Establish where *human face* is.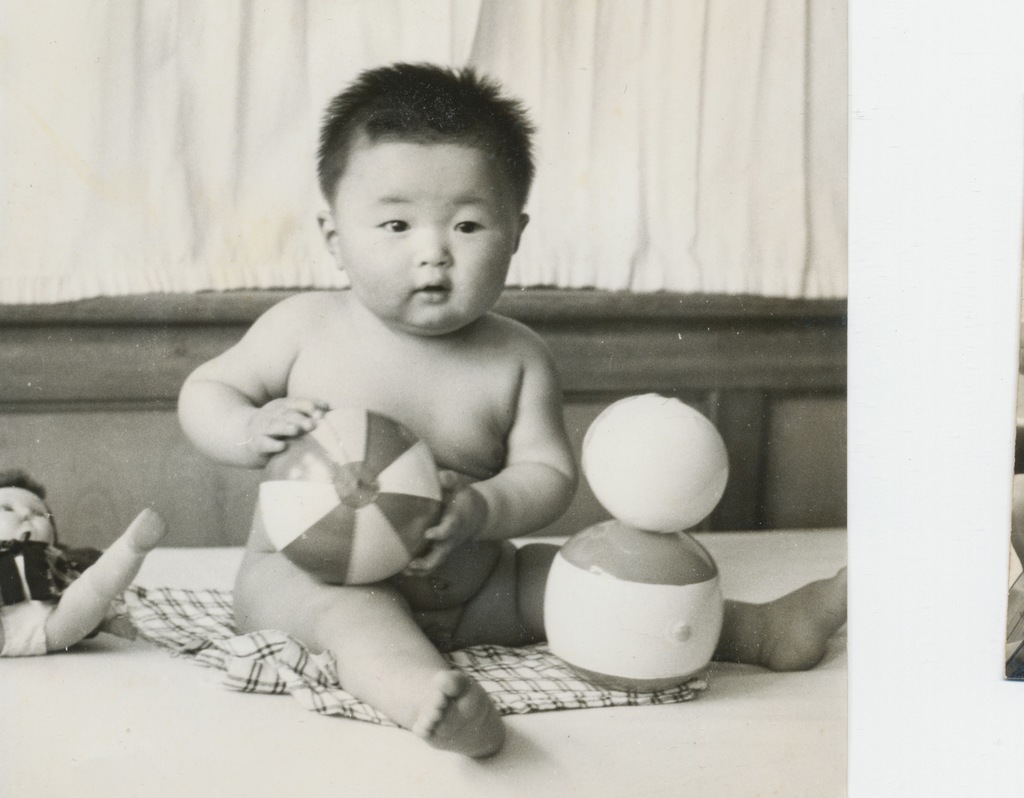
Established at bbox=(335, 134, 515, 339).
